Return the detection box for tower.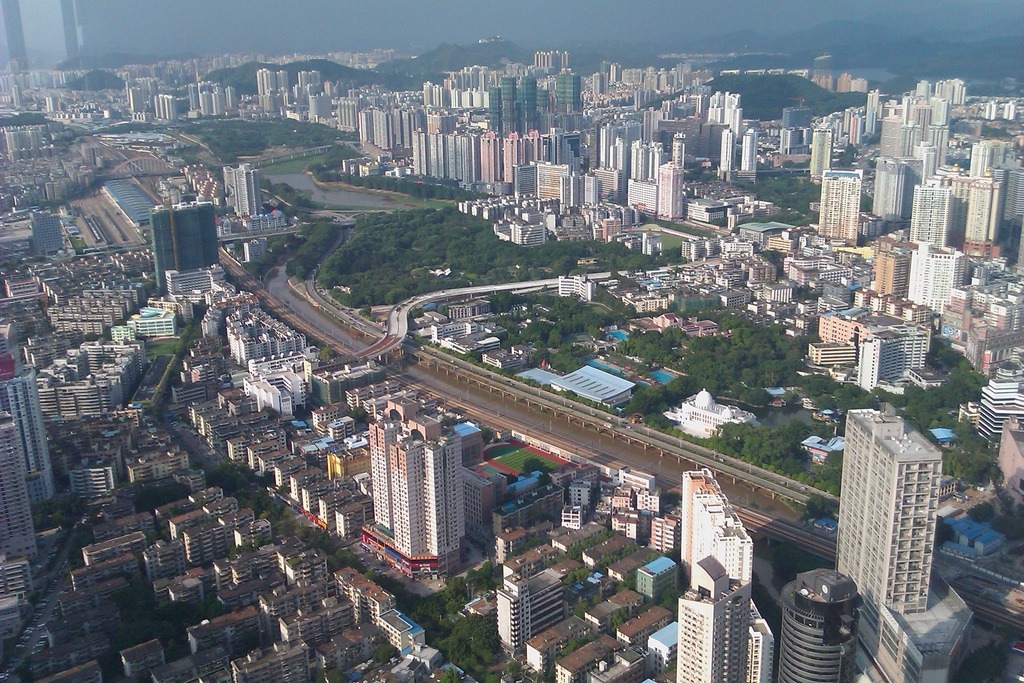
crop(493, 85, 502, 131).
